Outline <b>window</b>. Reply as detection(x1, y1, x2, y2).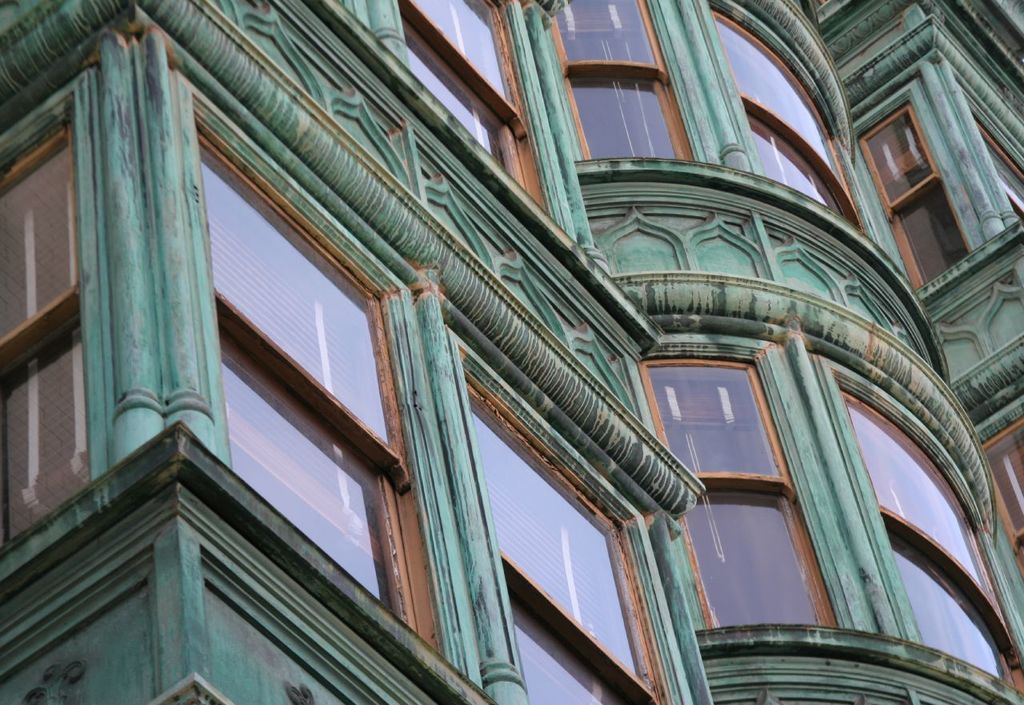
detection(710, 11, 872, 226).
